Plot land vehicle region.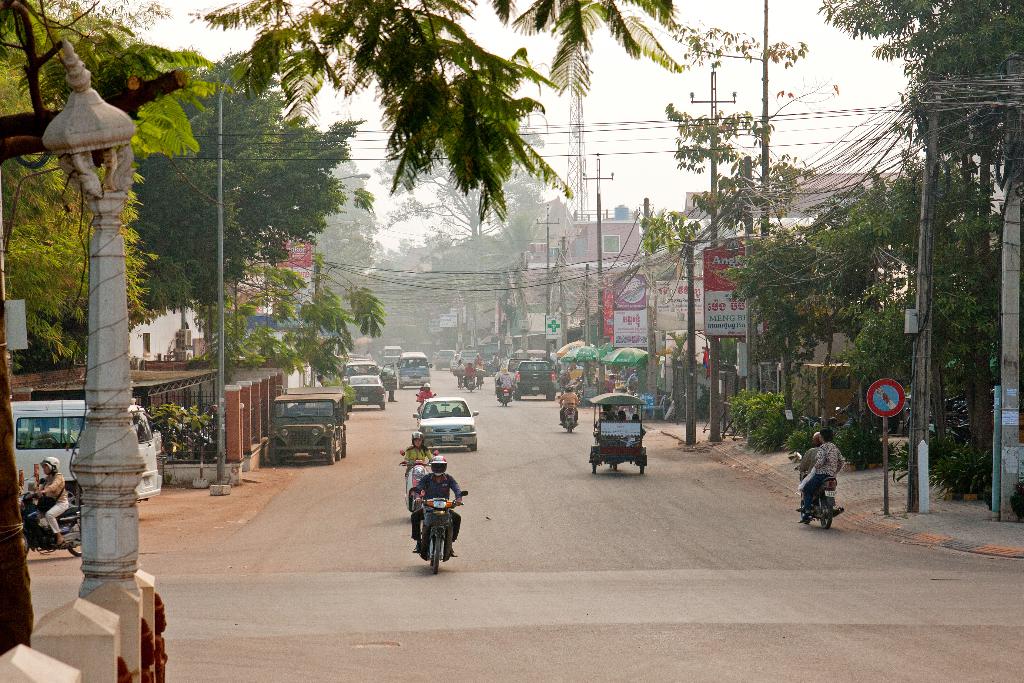
Plotted at [454, 349, 479, 369].
